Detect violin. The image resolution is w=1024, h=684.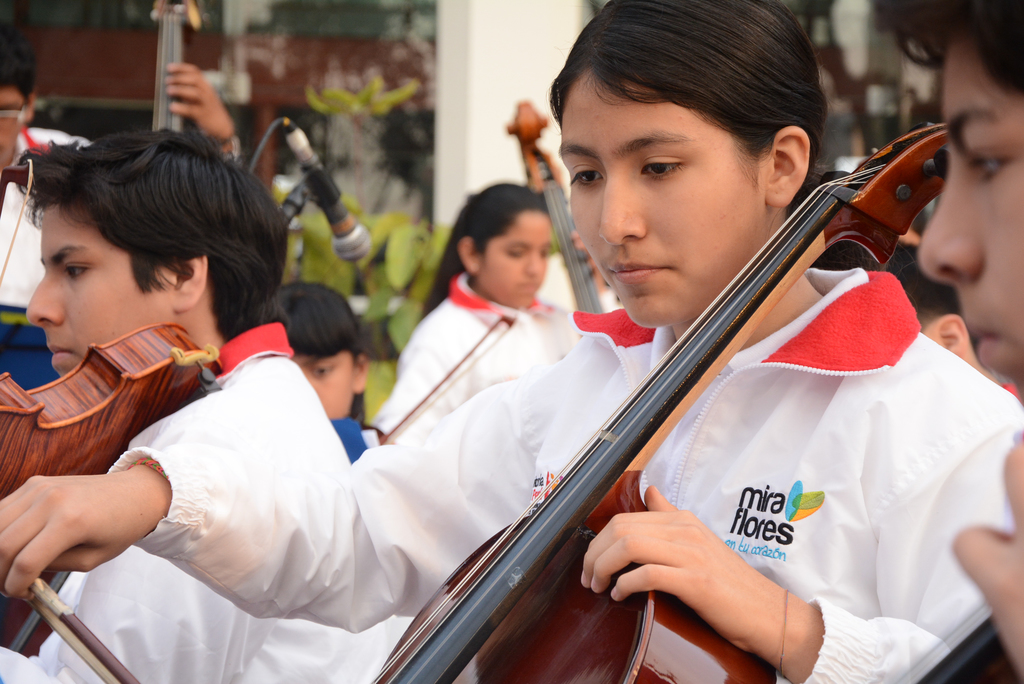
{"x1": 26, "y1": 115, "x2": 958, "y2": 683}.
